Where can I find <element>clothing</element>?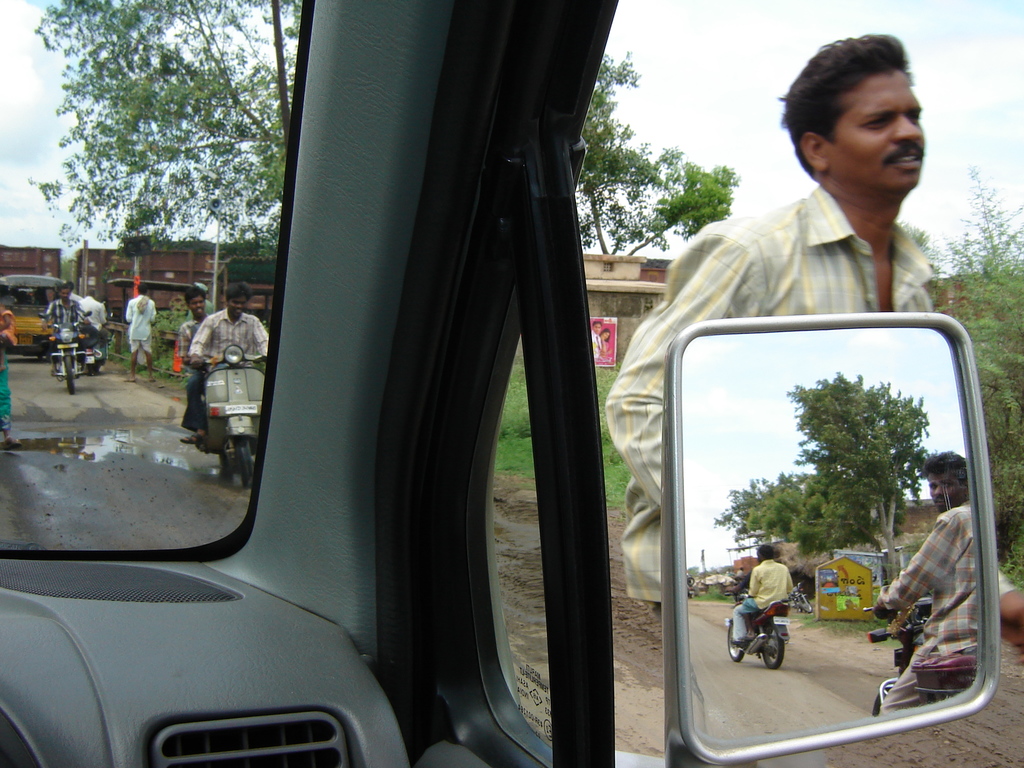
You can find it at {"x1": 42, "y1": 298, "x2": 87, "y2": 362}.
